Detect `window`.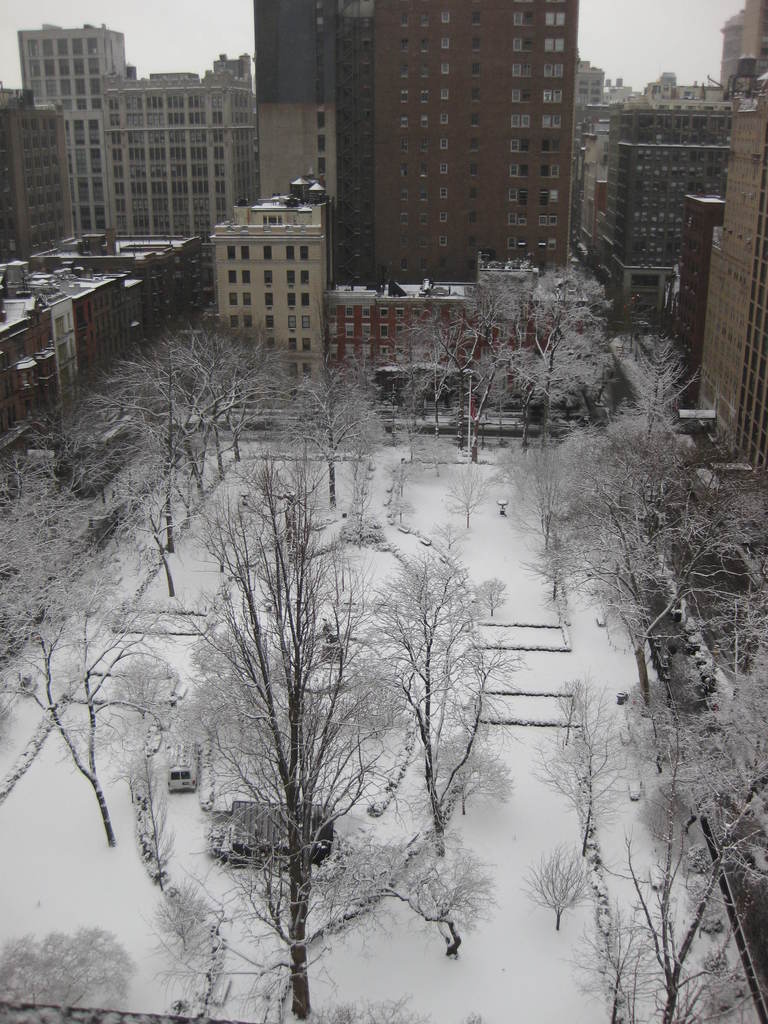
Detected at 228, 271, 239, 285.
